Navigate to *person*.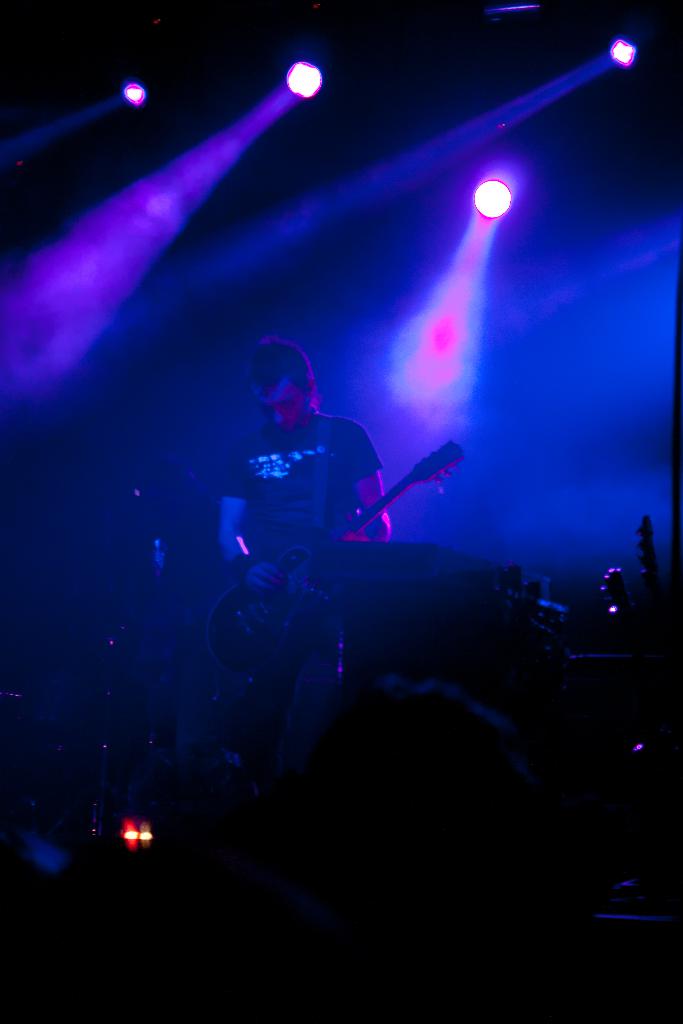
Navigation target: (left=140, top=459, right=216, bottom=762).
